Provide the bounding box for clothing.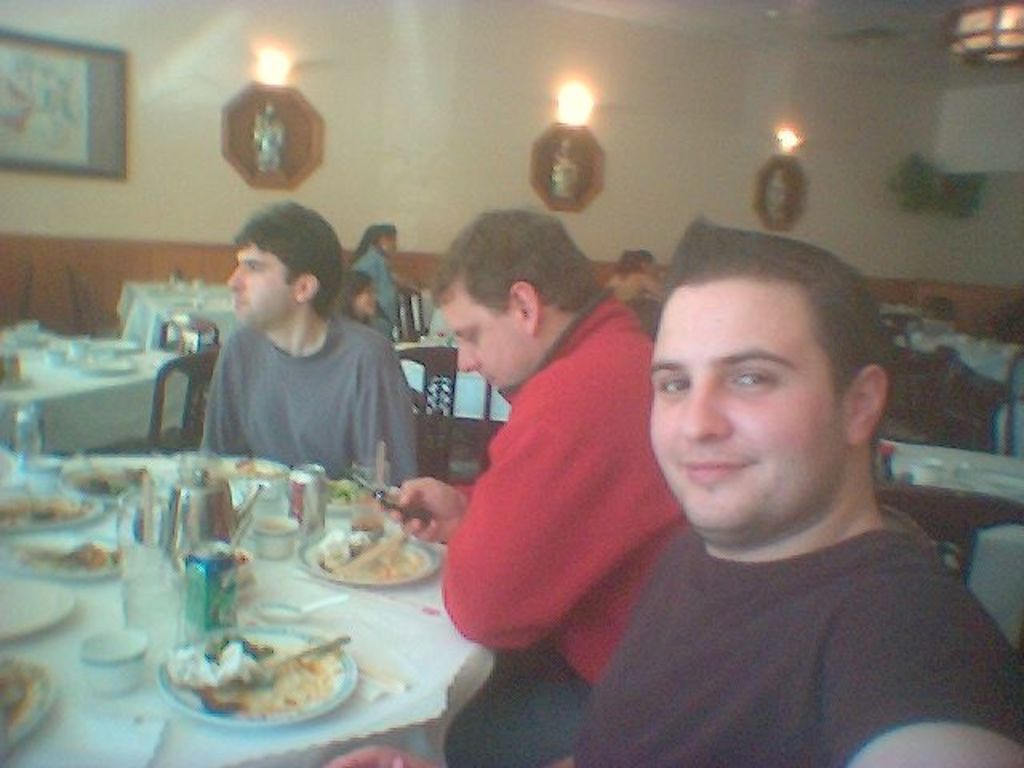
(443, 286, 694, 766).
